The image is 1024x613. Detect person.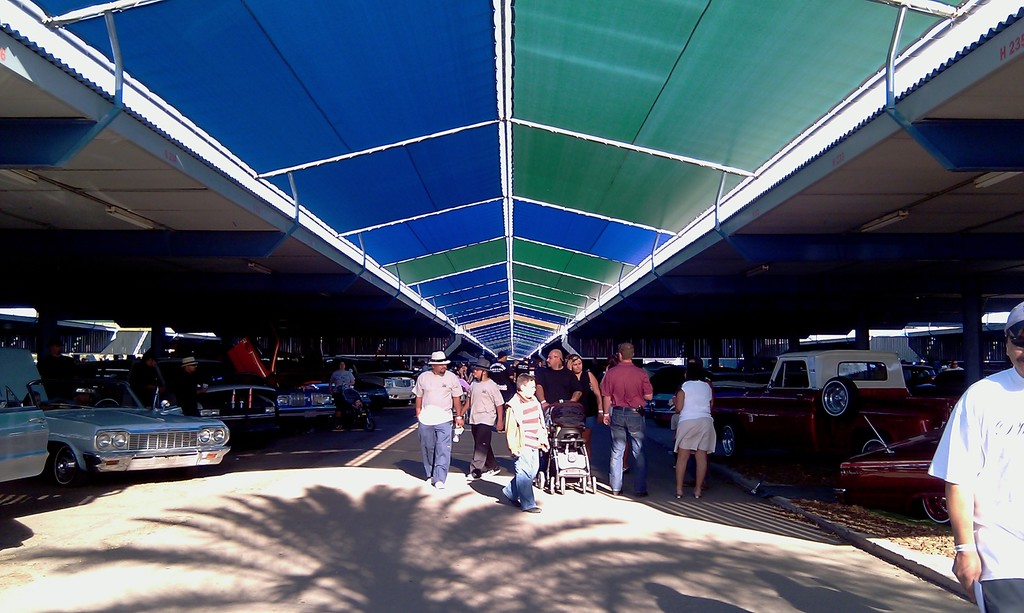
Detection: <bbox>534, 348, 584, 401</bbox>.
